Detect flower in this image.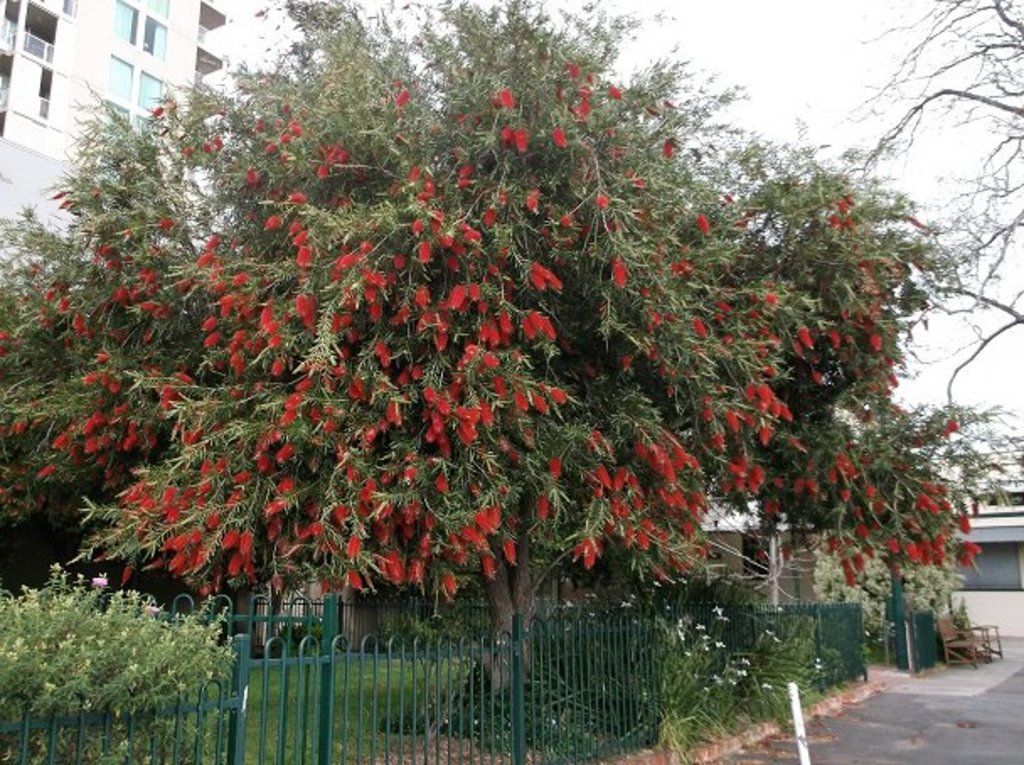
Detection: box=[493, 86, 519, 115].
